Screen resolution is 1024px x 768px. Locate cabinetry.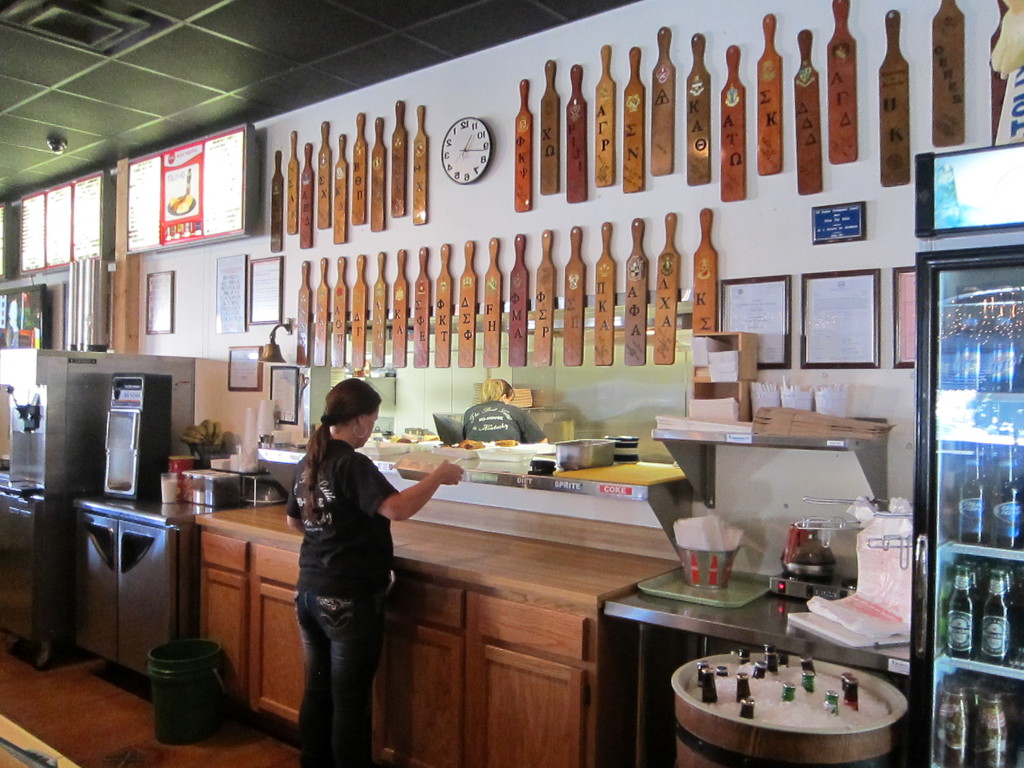
{"left": 607, "top": 572, "right": 924, "bottom": 767}.
